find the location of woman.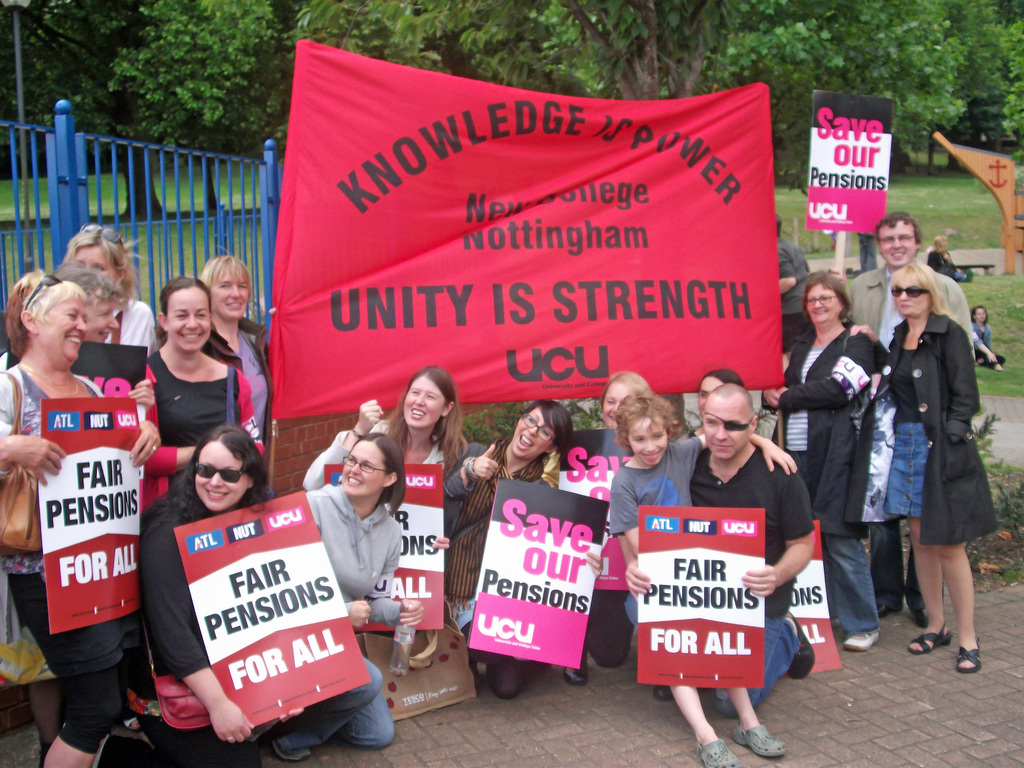
Location: [x1=0, y1=264, x2=159, y2=767].
